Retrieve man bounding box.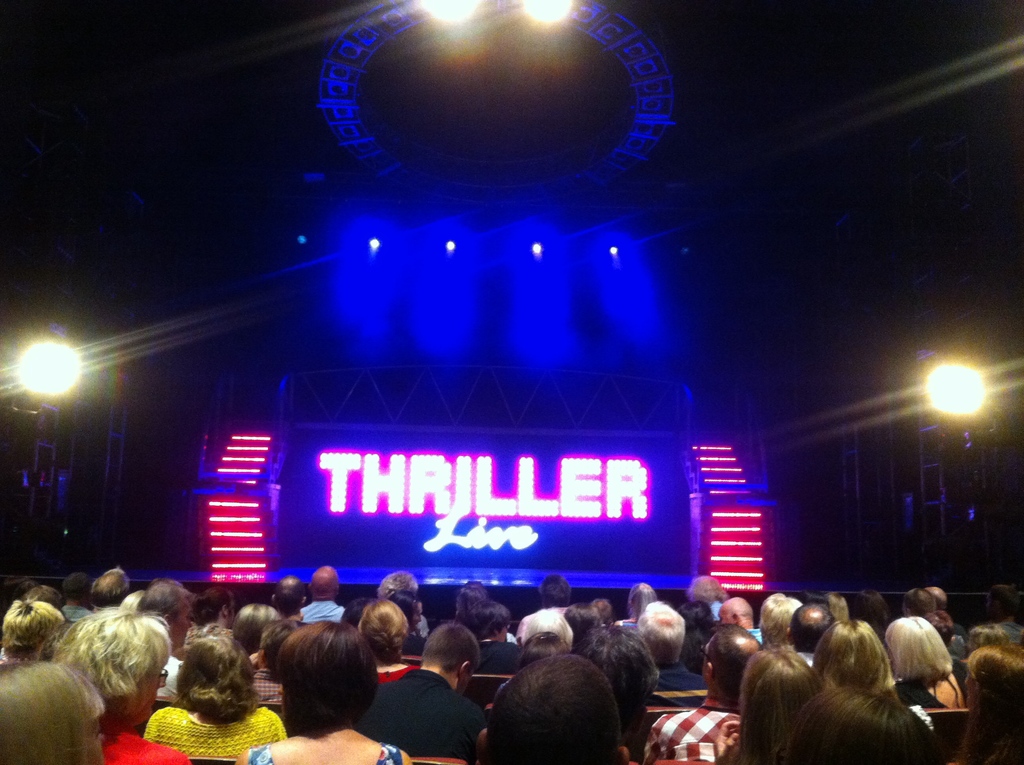
Bounding box: <bbox>272, 572, 308, 620</bbox>.
